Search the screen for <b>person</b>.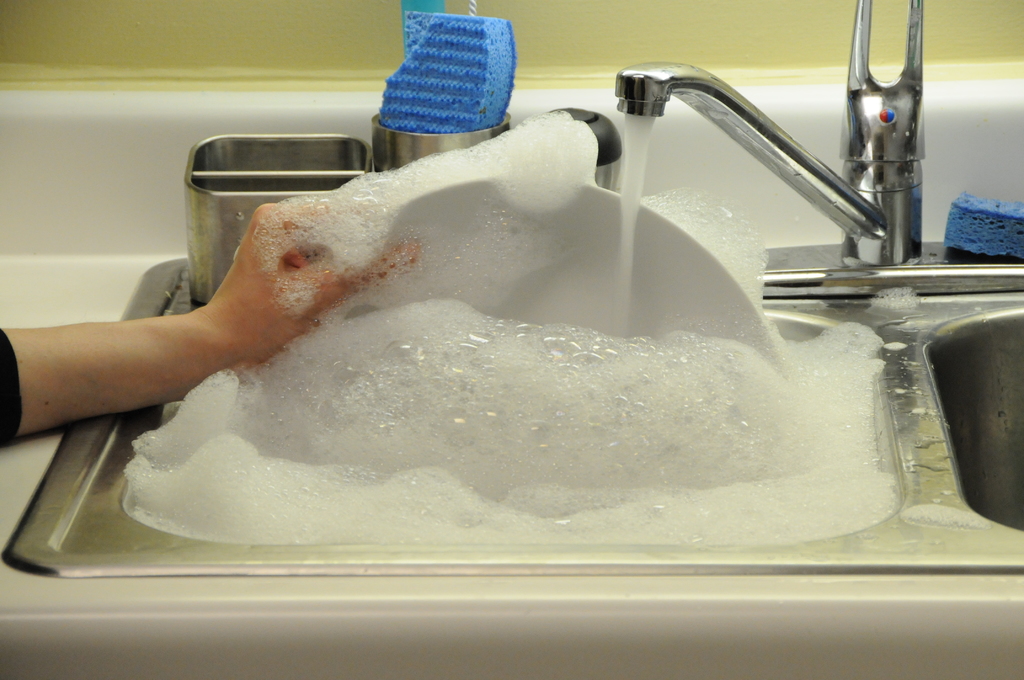
Found at bbox=(0, 193, 415, 445).
